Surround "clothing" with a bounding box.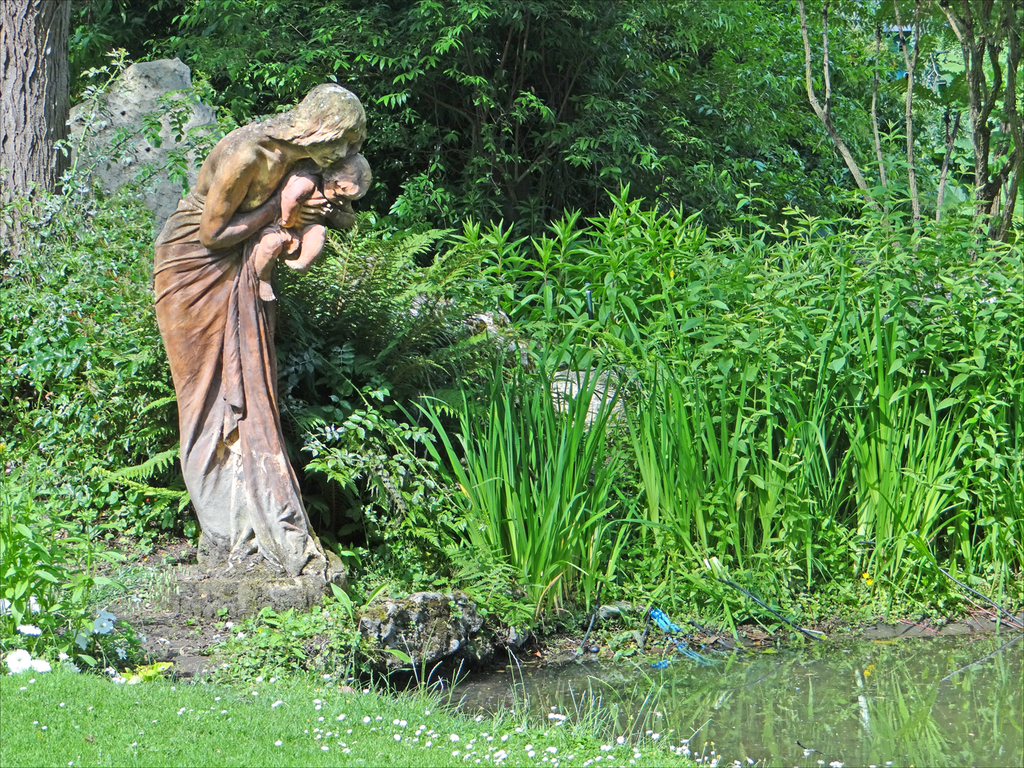
left=154, top=116, right=324, bottom=568.
